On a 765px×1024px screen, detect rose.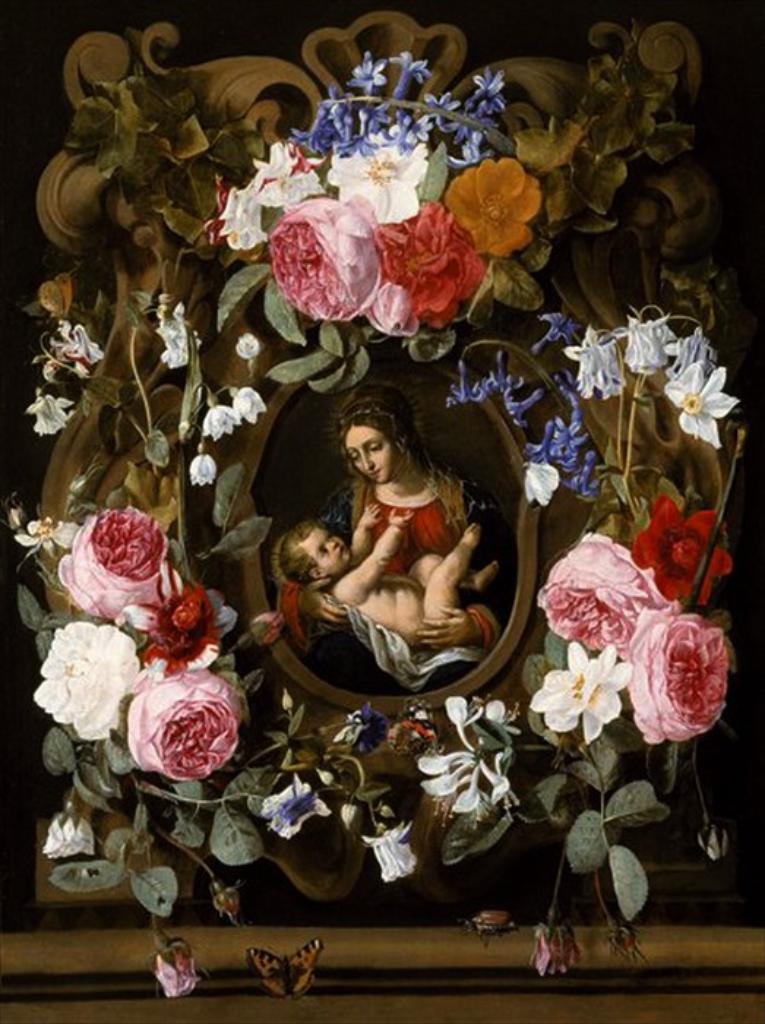
{"x1": 268, "y1": 193, "x2": 385, "y2": 316}.
